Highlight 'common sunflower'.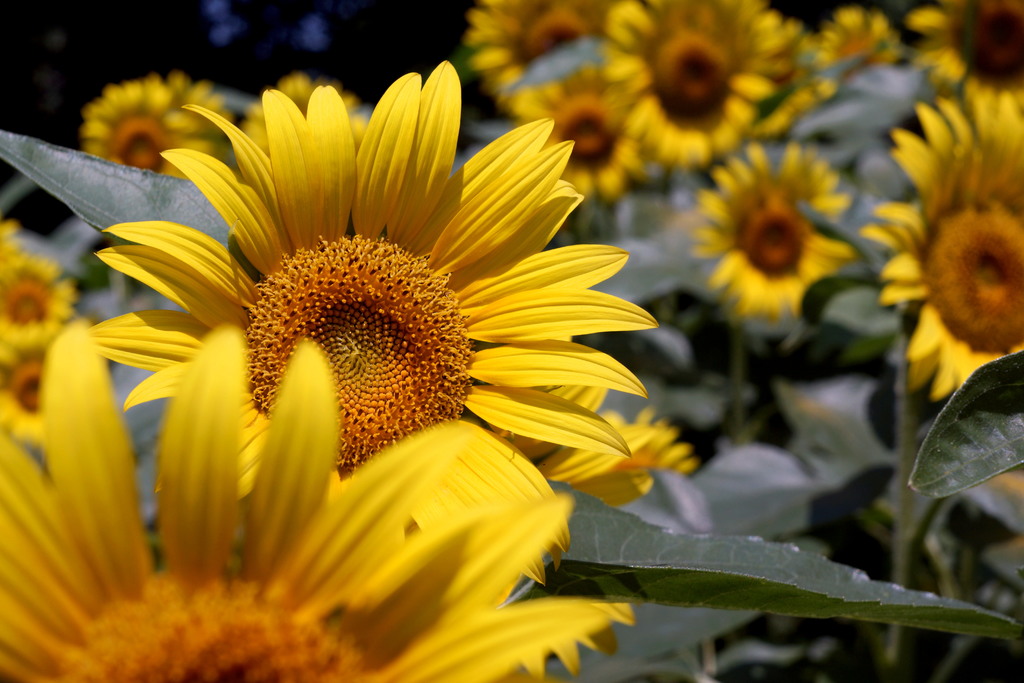
Highlighted region: {"left": 79, "top": 63, "right": 194, "bottom": 171}.
